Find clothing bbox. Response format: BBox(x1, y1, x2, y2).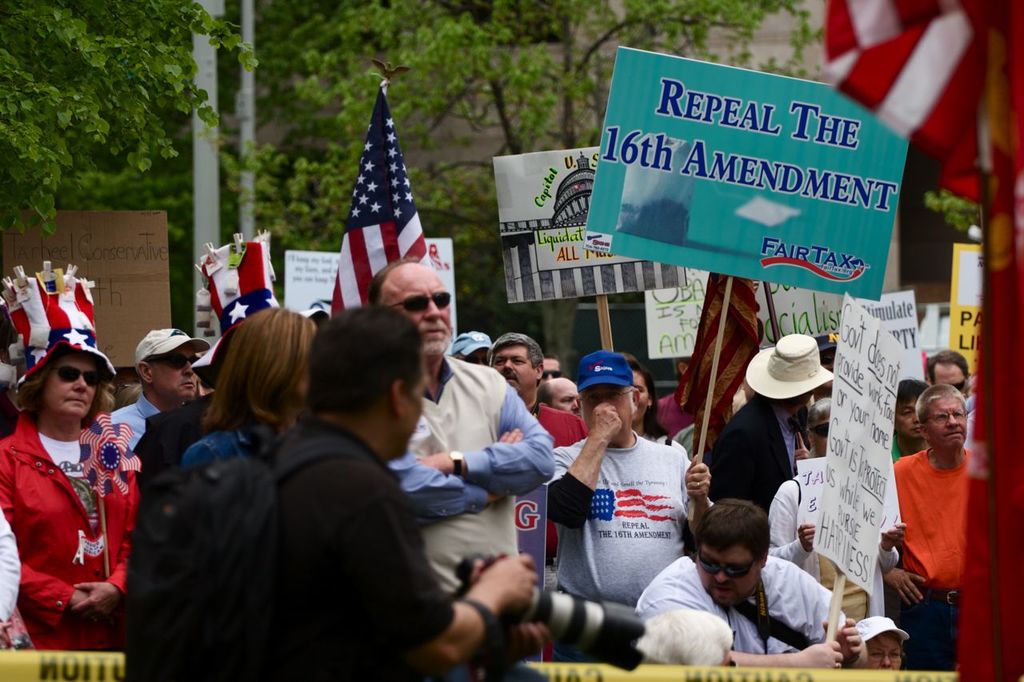
BBox(182, 421, 278, 457).
